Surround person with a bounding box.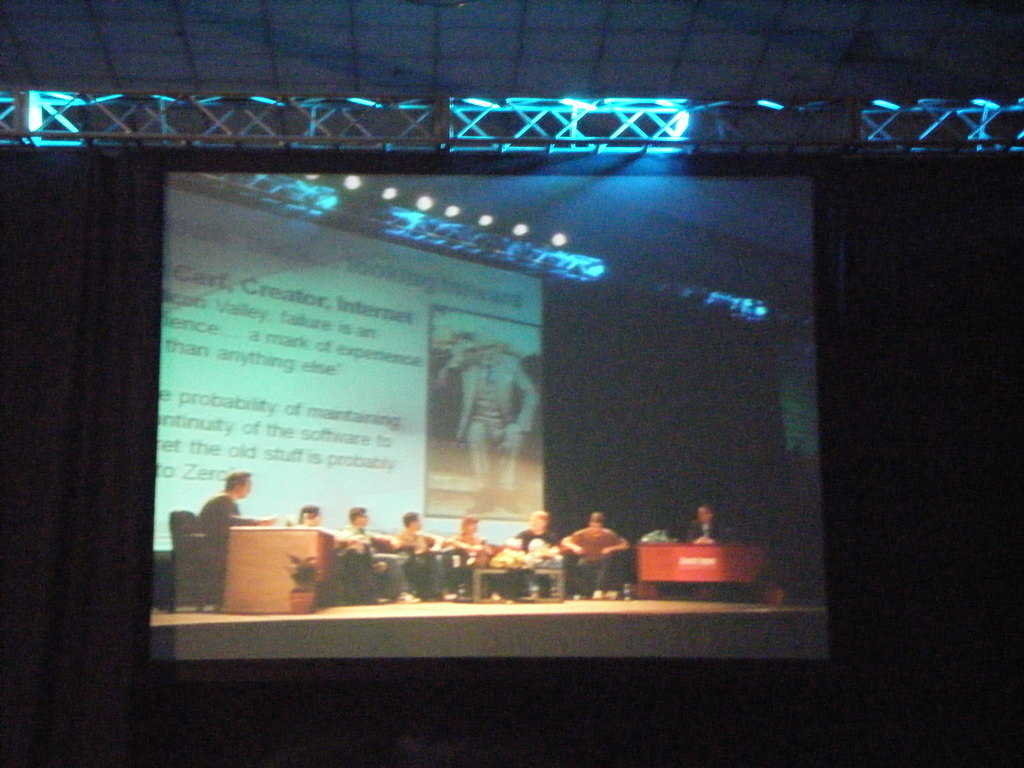
399, 511, 436, 600.
